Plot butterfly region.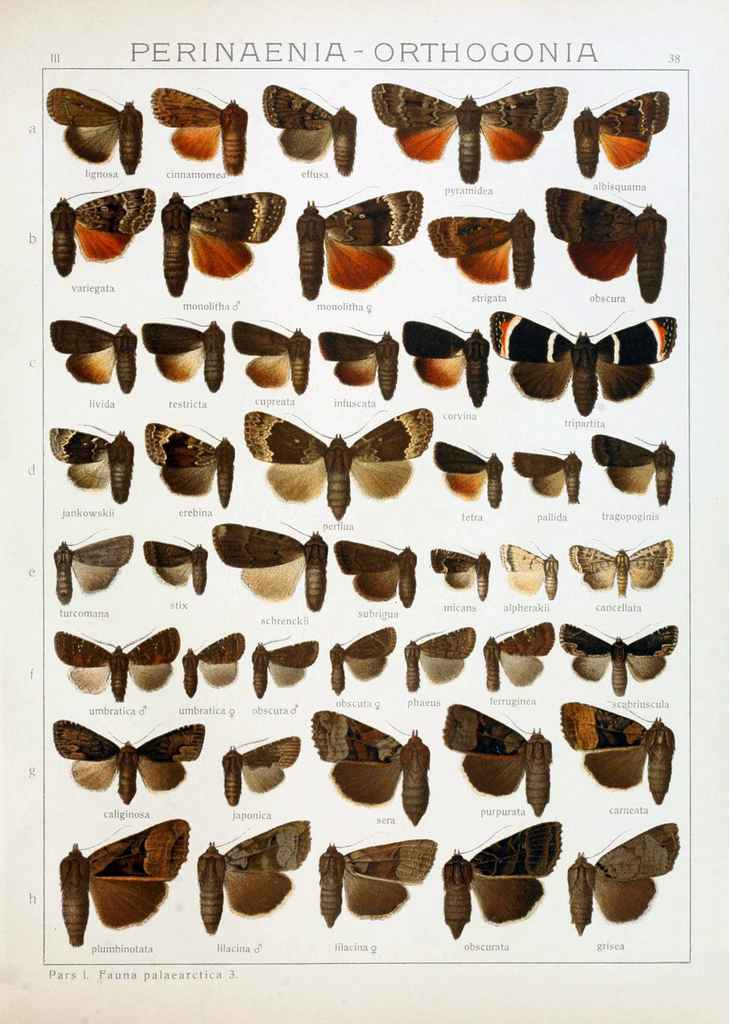
Plotted at 50, 621, 182, 709.
